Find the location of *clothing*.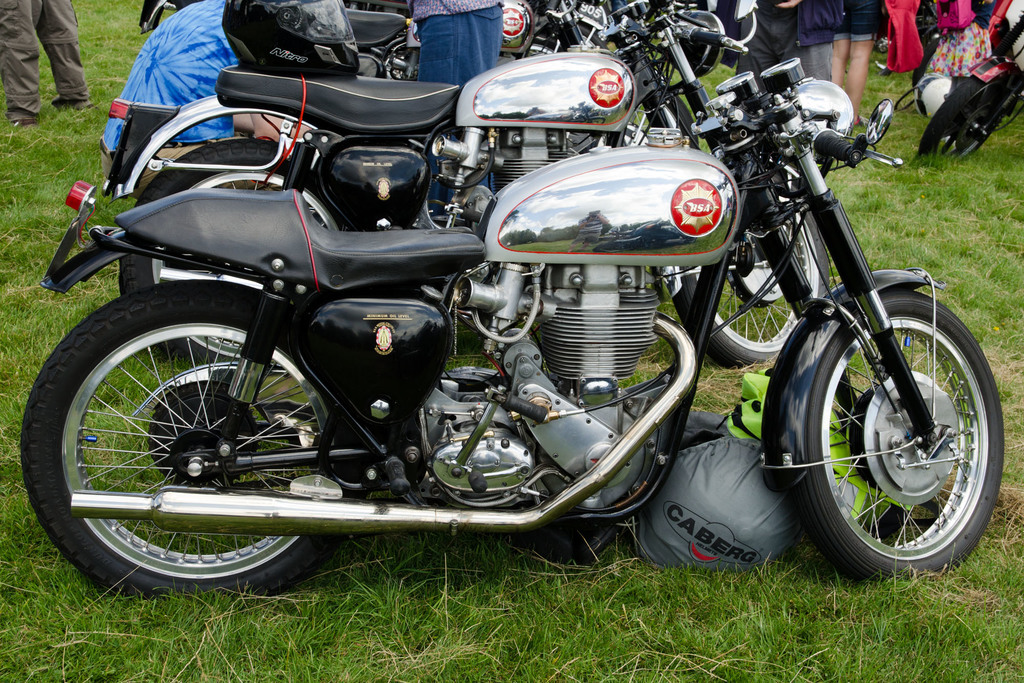
Location: Rect(0, 0, 88, 125).
